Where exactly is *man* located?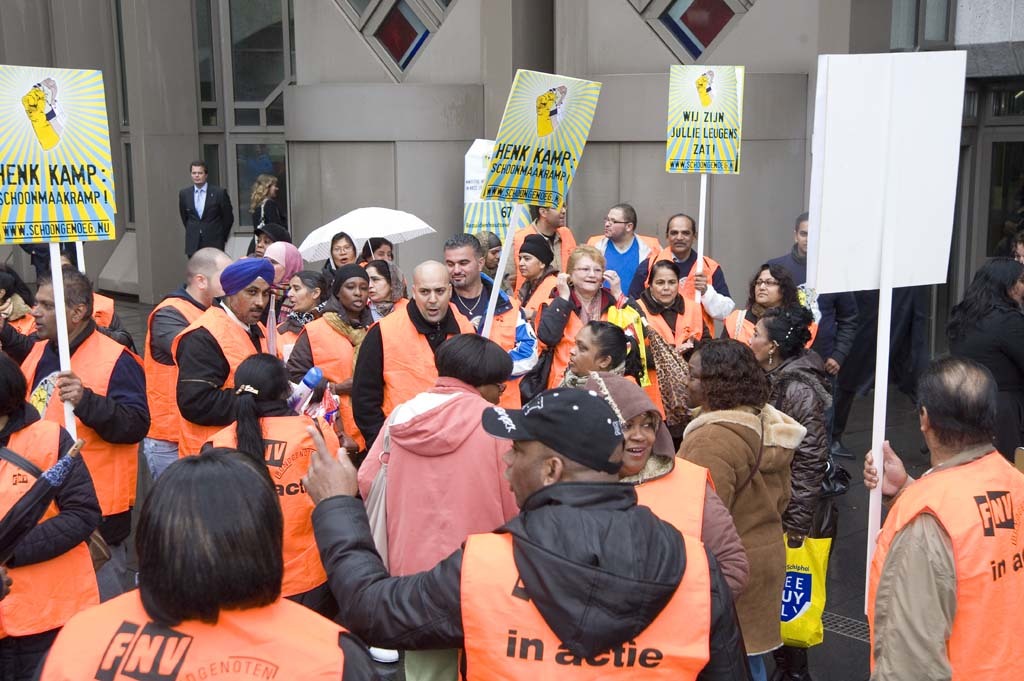
Its bounding box is locate(777, 207, 860, 454).
